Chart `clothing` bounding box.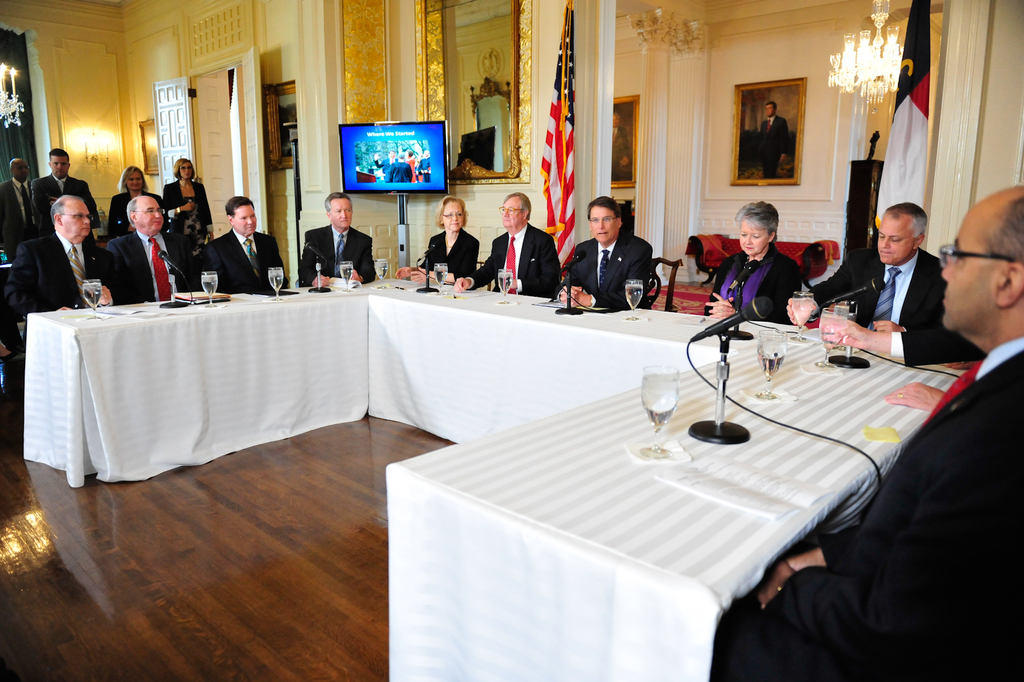
Charted: (x1=0, y1=177, x2=38, y2=253).
